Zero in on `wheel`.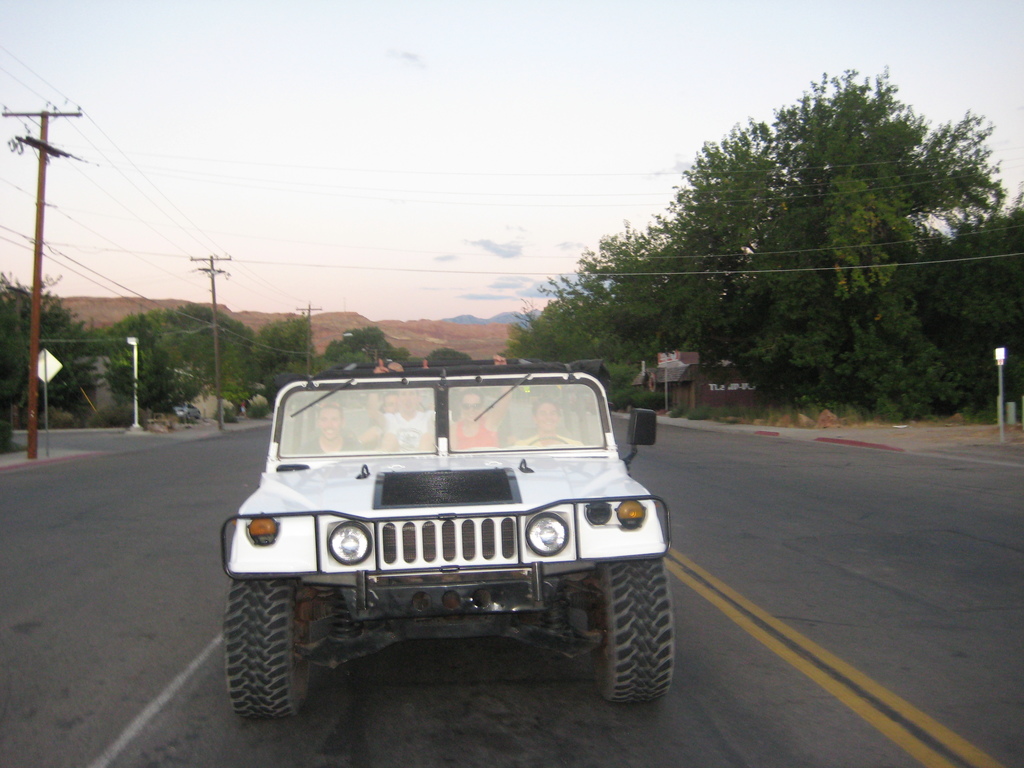
Zeroed in: (579,554,670,712).
